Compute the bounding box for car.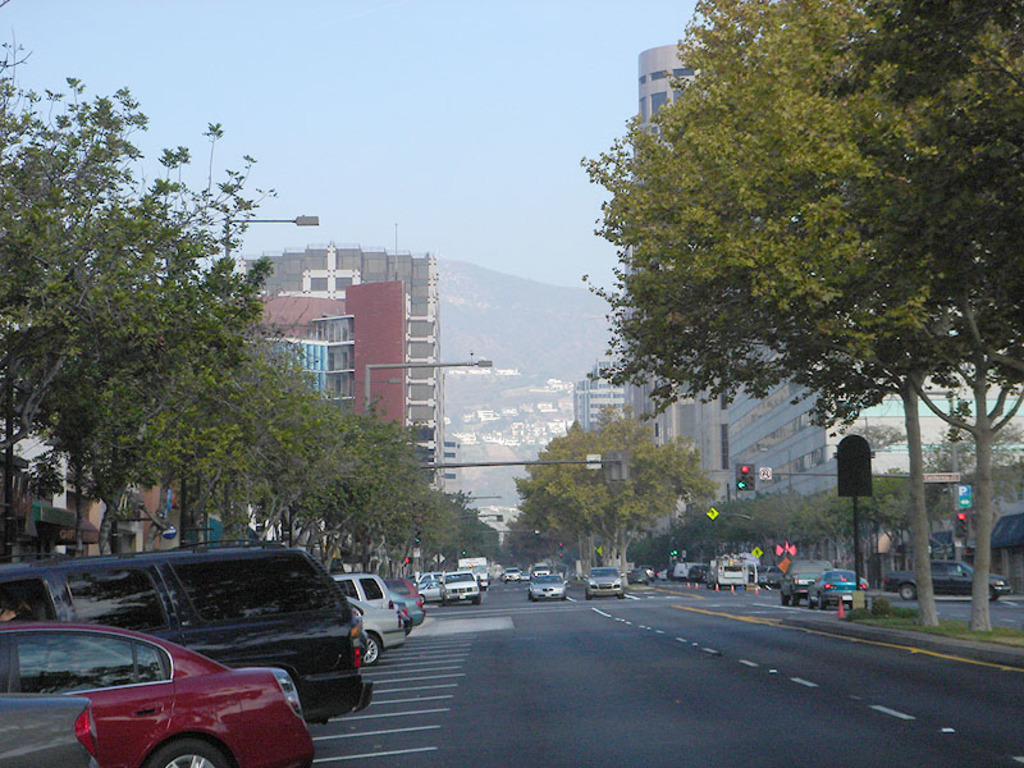
[582,570,625,598].
